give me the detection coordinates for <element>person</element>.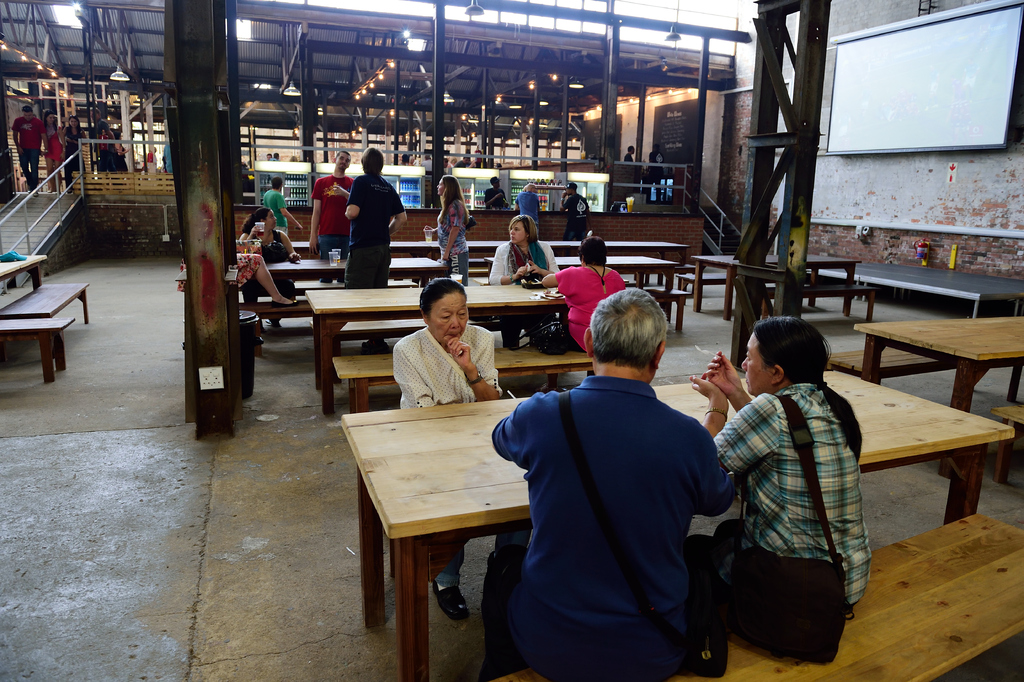
235,206,294,263.
